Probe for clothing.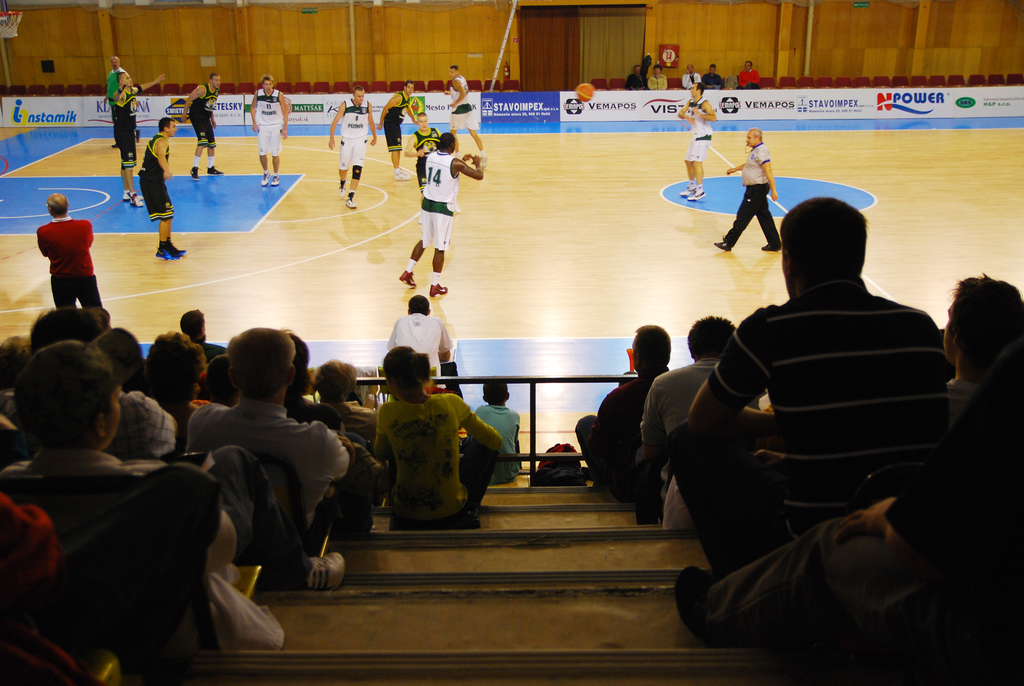
Probe result: rect(624, 68, 645, 92).
